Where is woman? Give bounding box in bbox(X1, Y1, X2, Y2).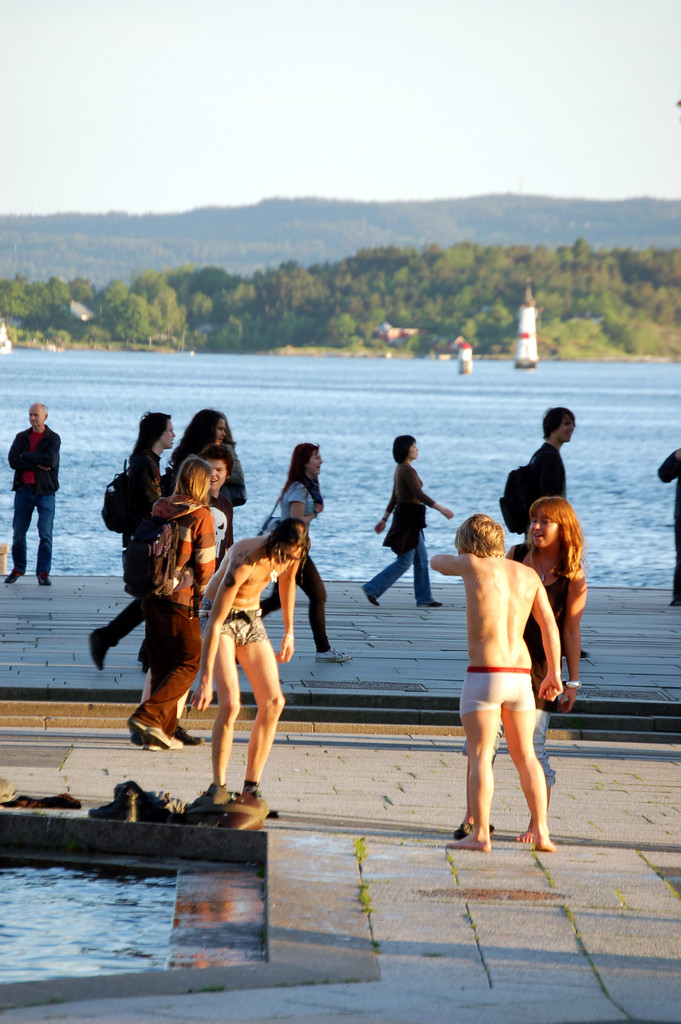
bbox(368, 433, 454, 608).
